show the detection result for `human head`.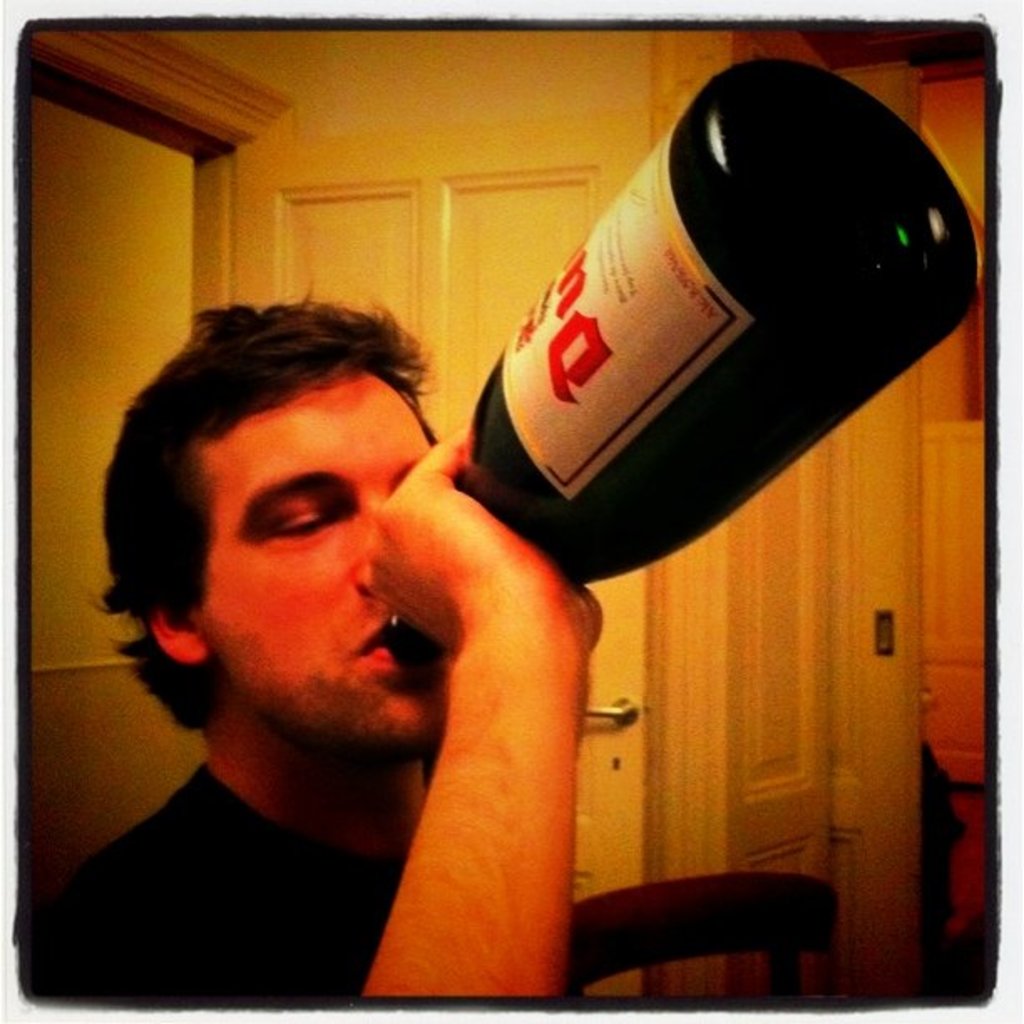
crop(139, 294, 437, 740).
